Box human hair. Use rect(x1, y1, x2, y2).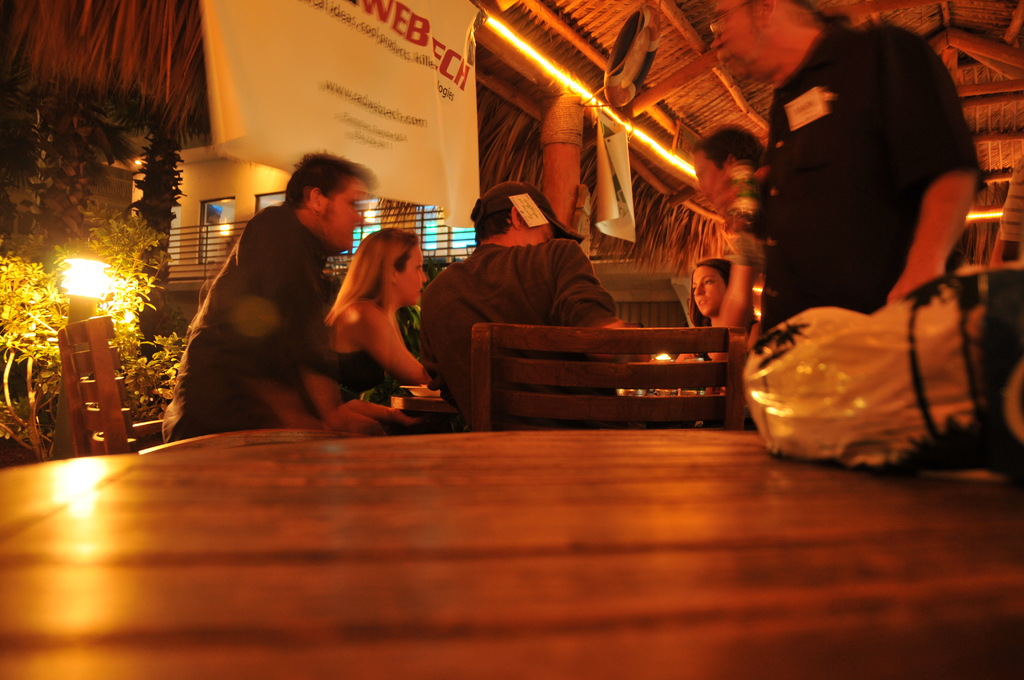
rect(691, 125, 767, 172).
